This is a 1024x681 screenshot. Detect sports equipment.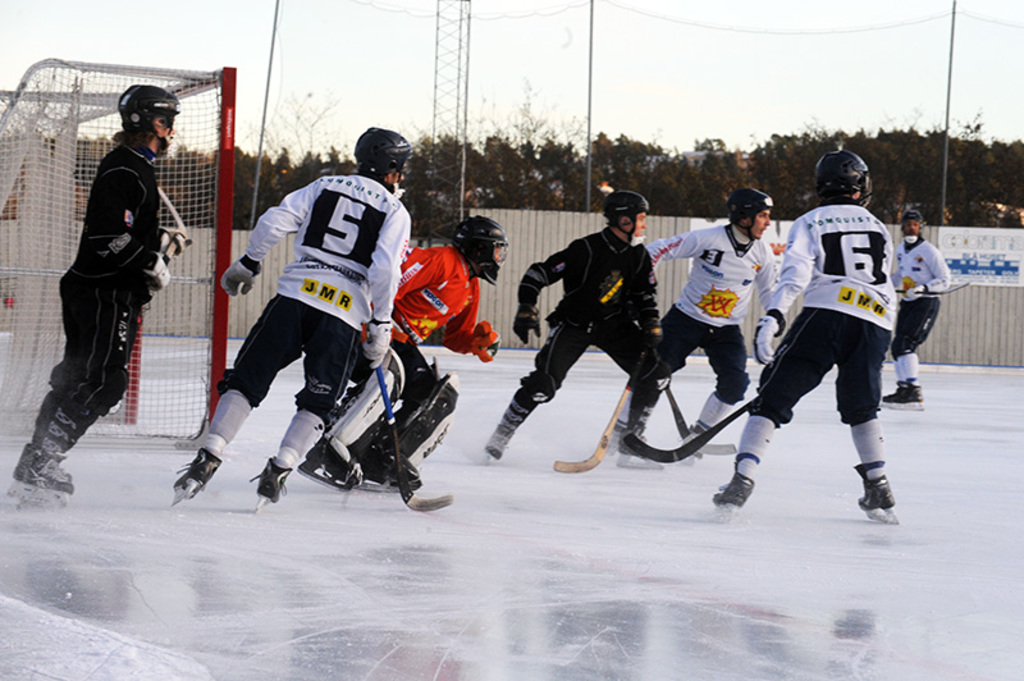
(left=454, top=210, right=515, bottom=288).
